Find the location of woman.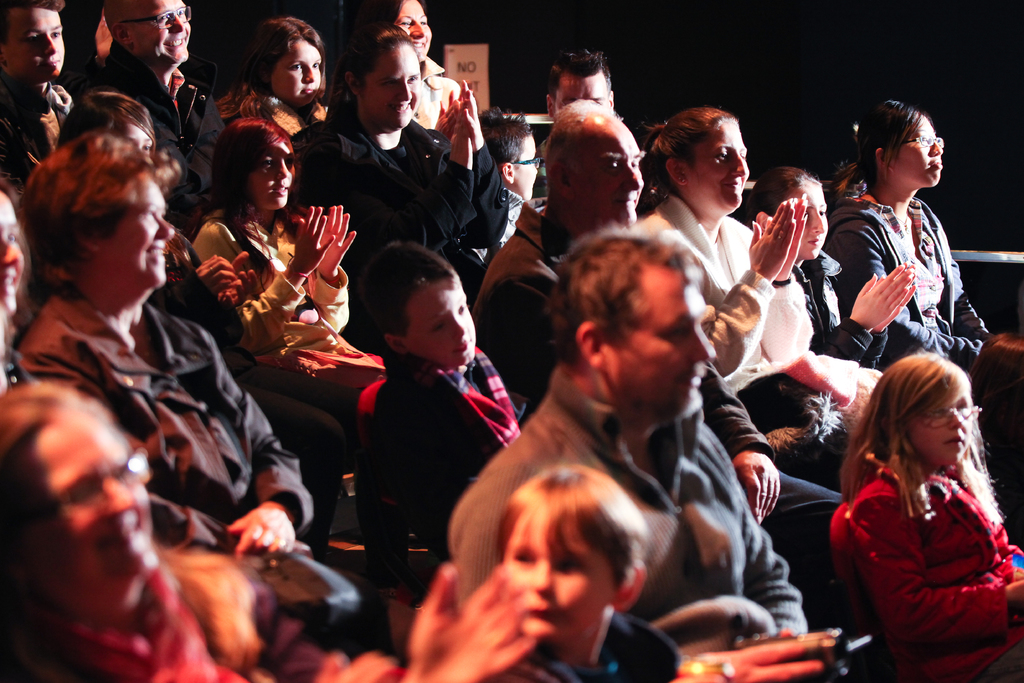
Location: (290,19,510,303).
